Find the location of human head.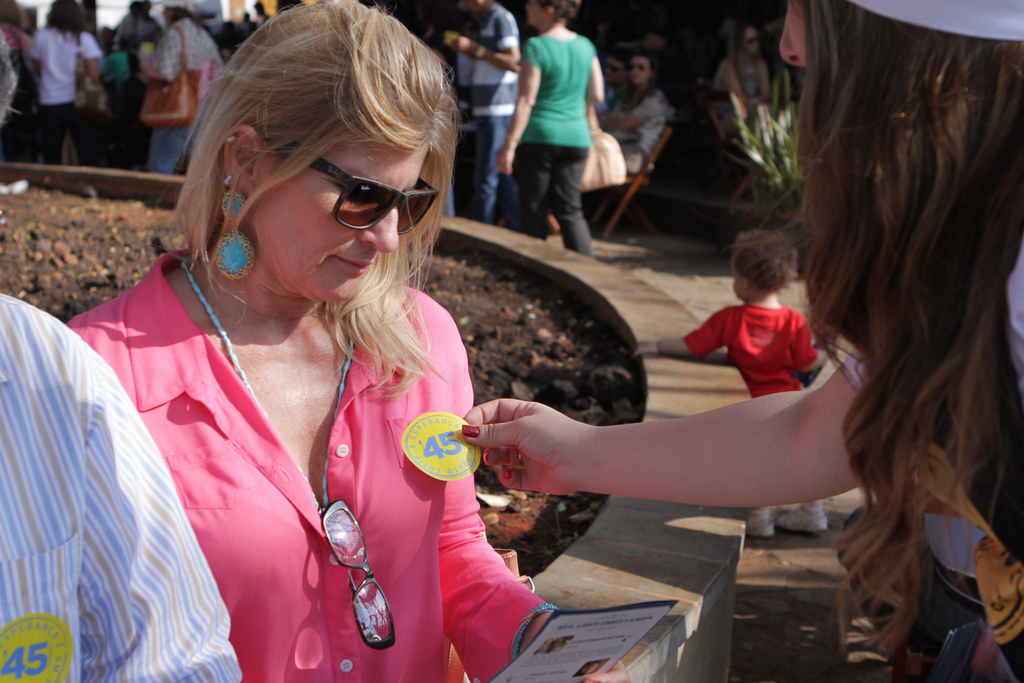
Location: locate(173, 17, 458, 338).
